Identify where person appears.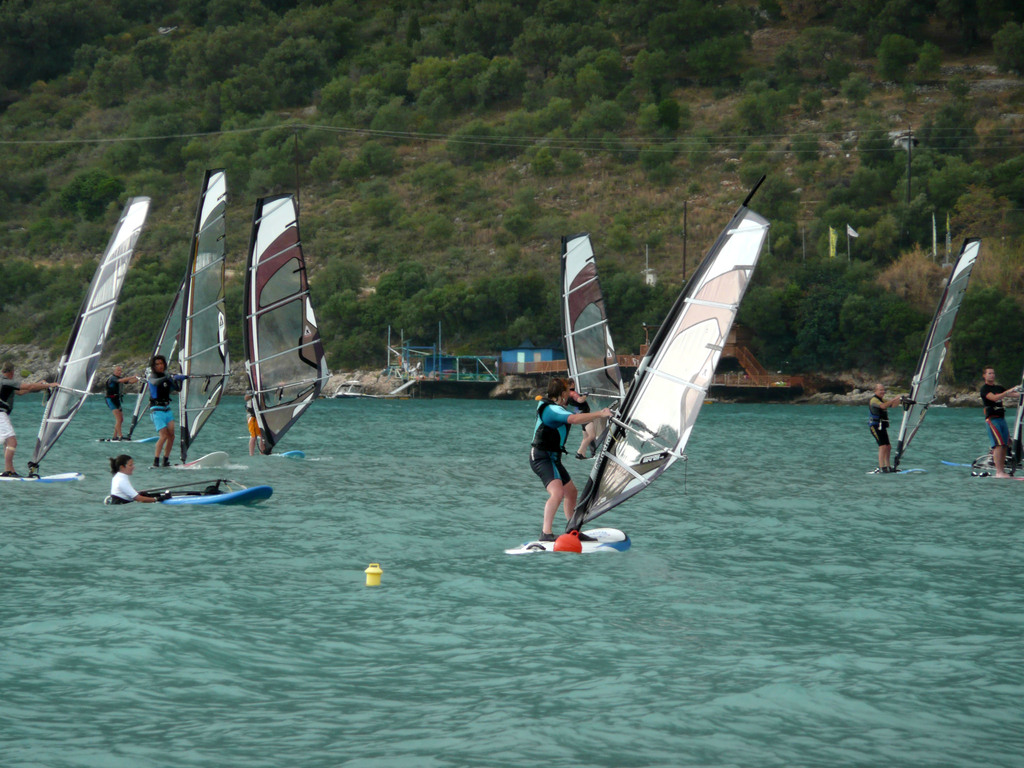
Appears at (x1=870, y1=387, x2=909, y2=474).
